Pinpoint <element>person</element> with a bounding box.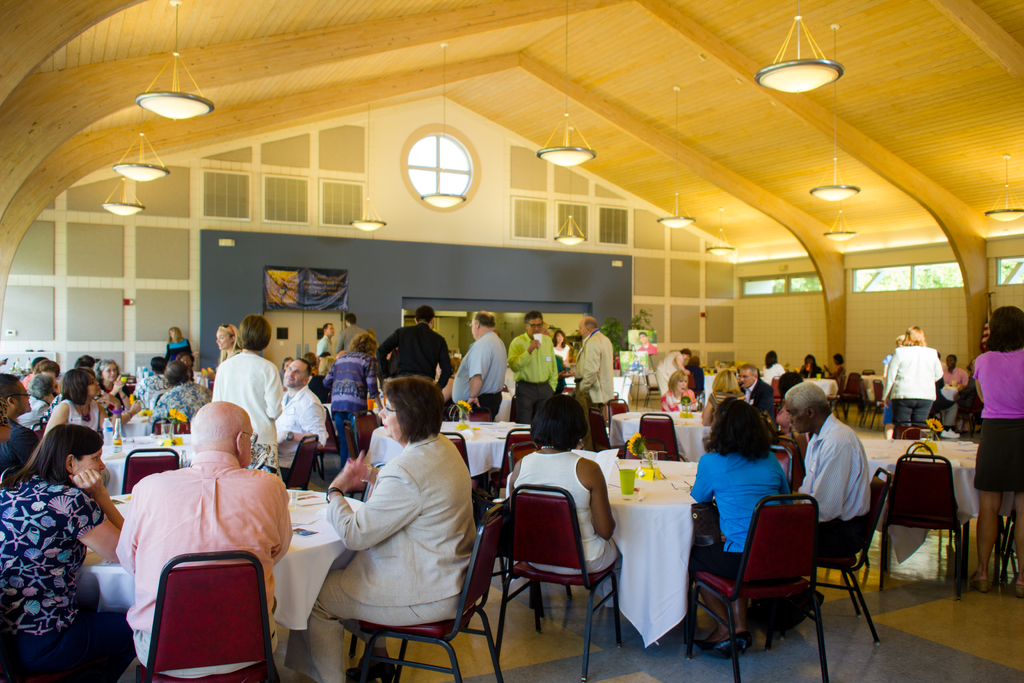
x1=678, y1=390, x2=796, y2=659.
